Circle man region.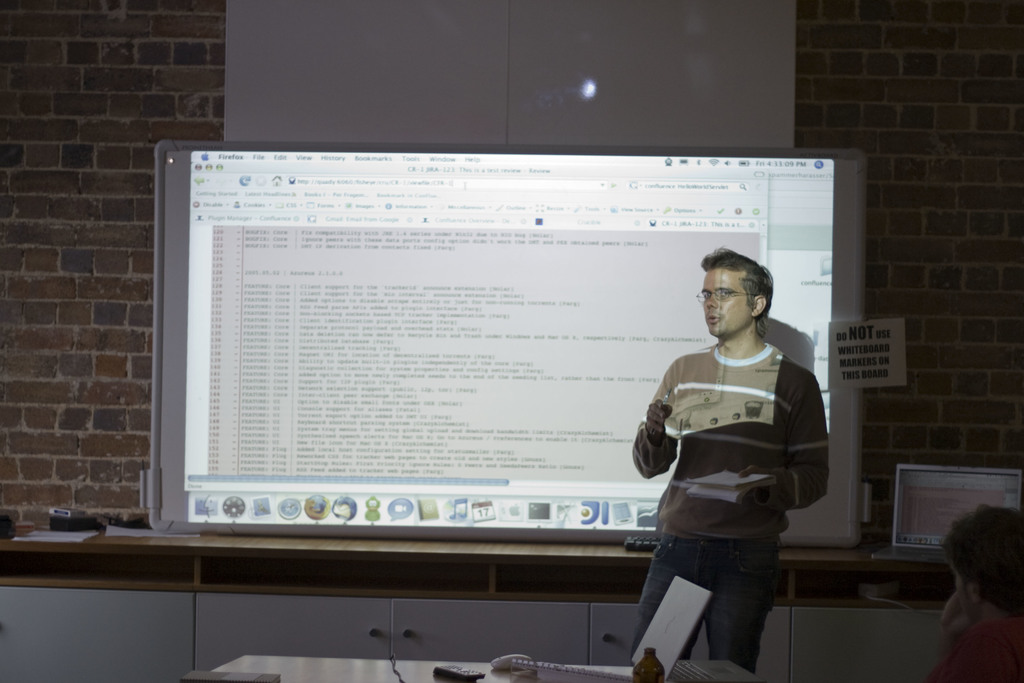
Region: 922,504,1023,682.
